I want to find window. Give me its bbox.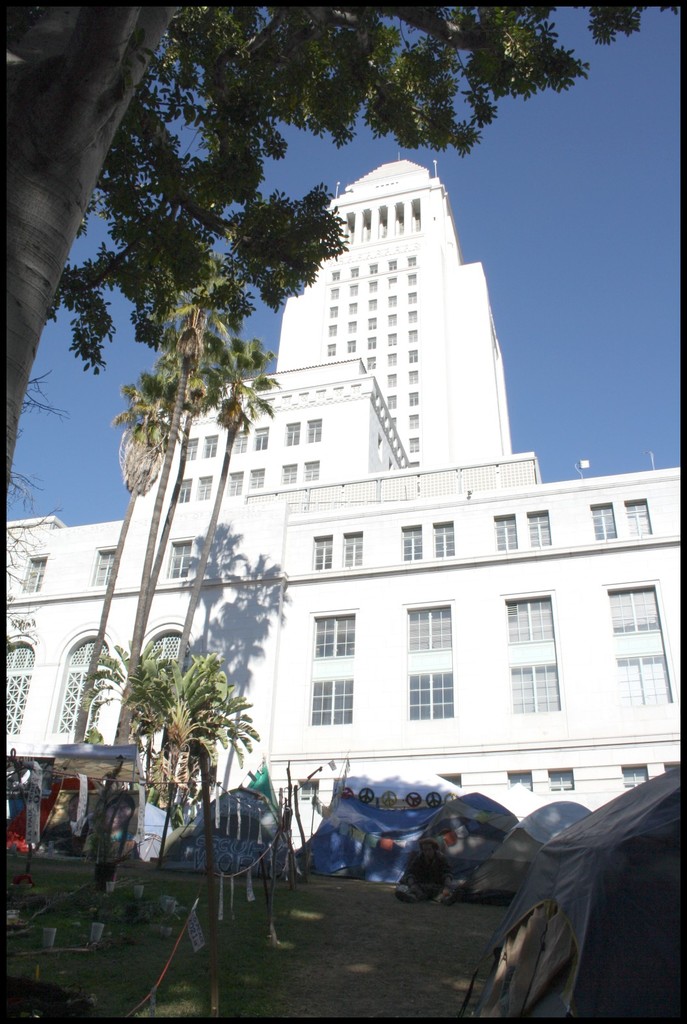
625:497:653:534.
